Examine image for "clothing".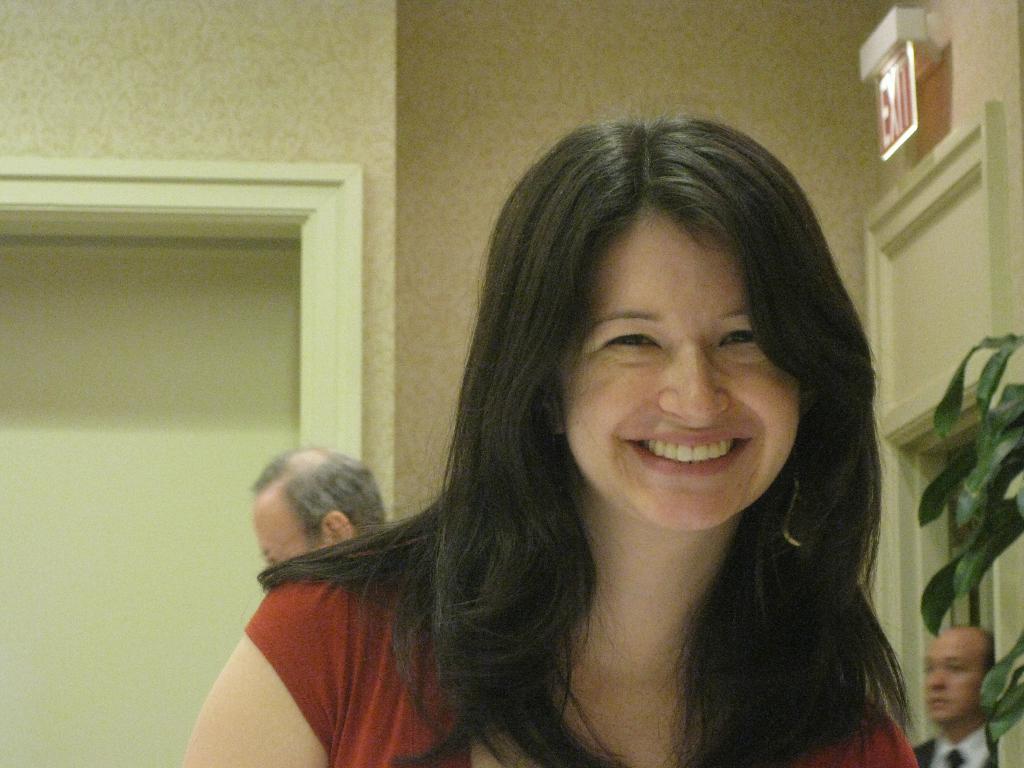
Examination result: <box>248,575,916,767</box>.
